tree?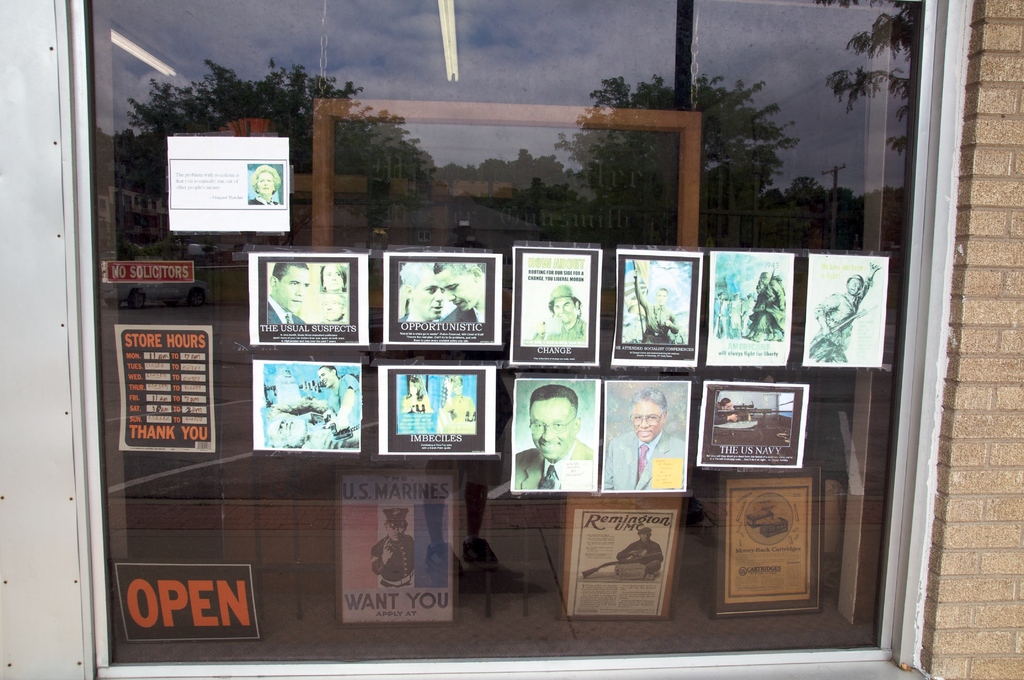
x1=555 y1=72 x2=801 y2=241
